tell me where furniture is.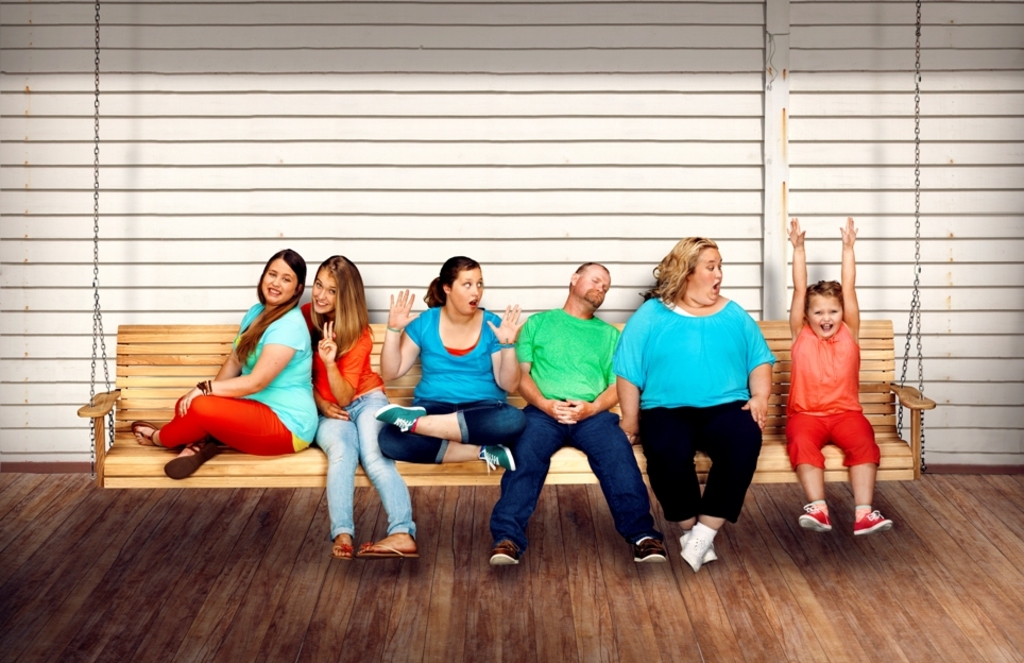
furniture is at bbox=[71, 313, 939, 499].
